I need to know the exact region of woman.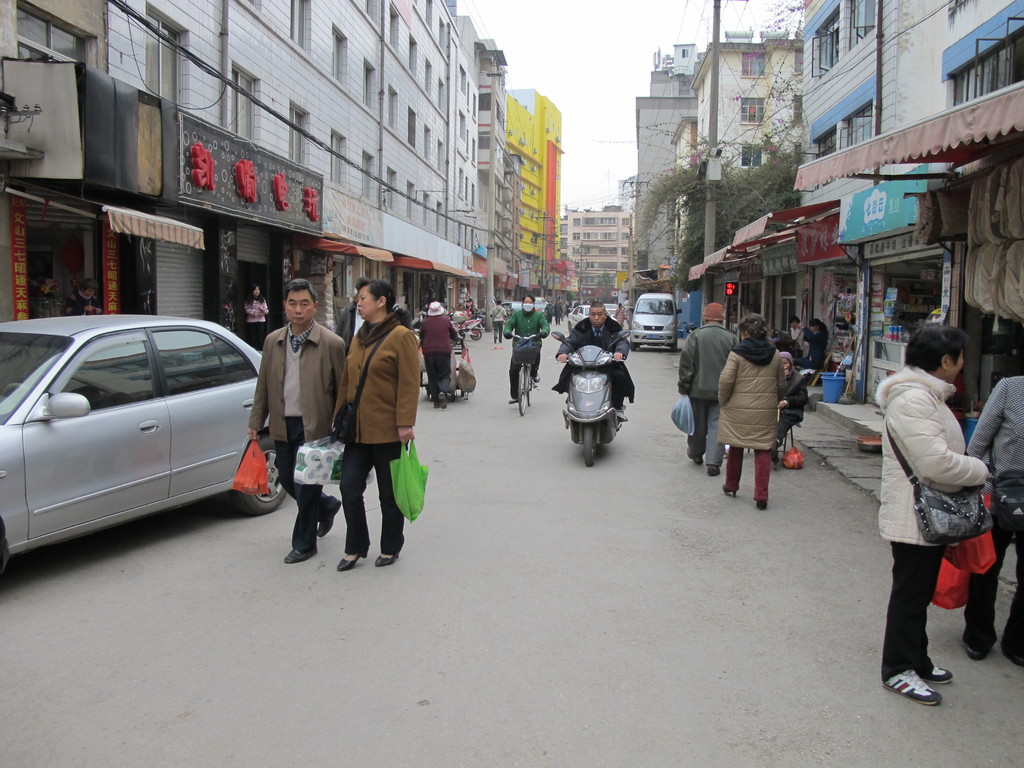
Region: [419, 301, 460, 412].
